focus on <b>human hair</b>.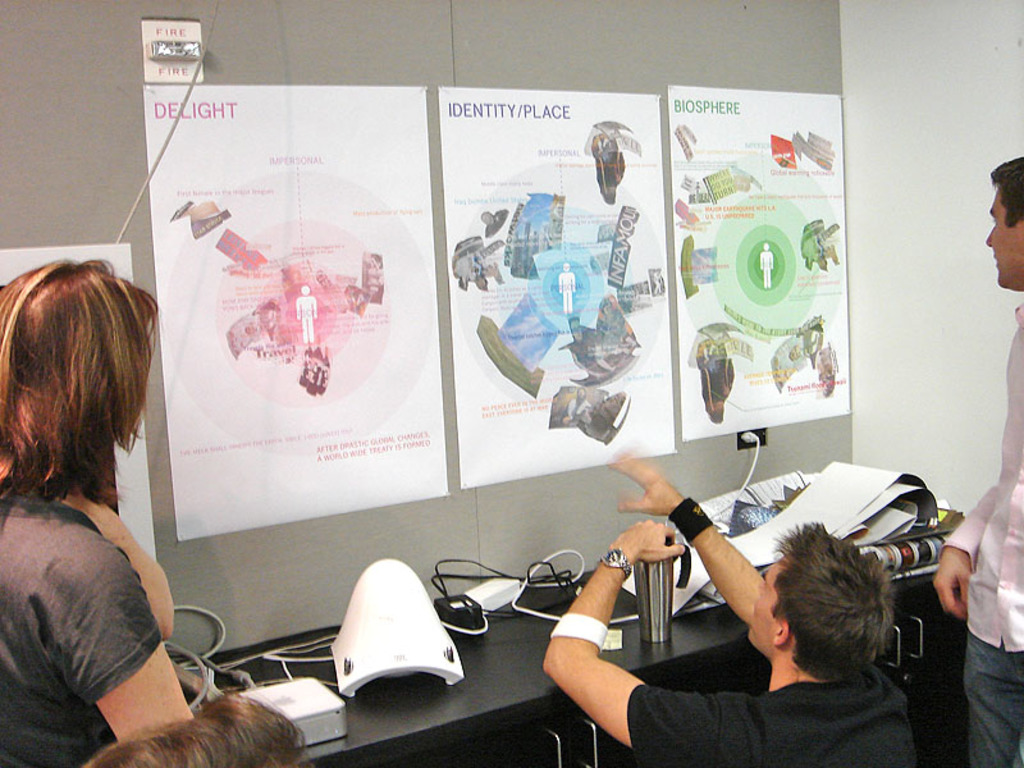
Focused at x1=986, y1=155, x2=1023, y2=230.
